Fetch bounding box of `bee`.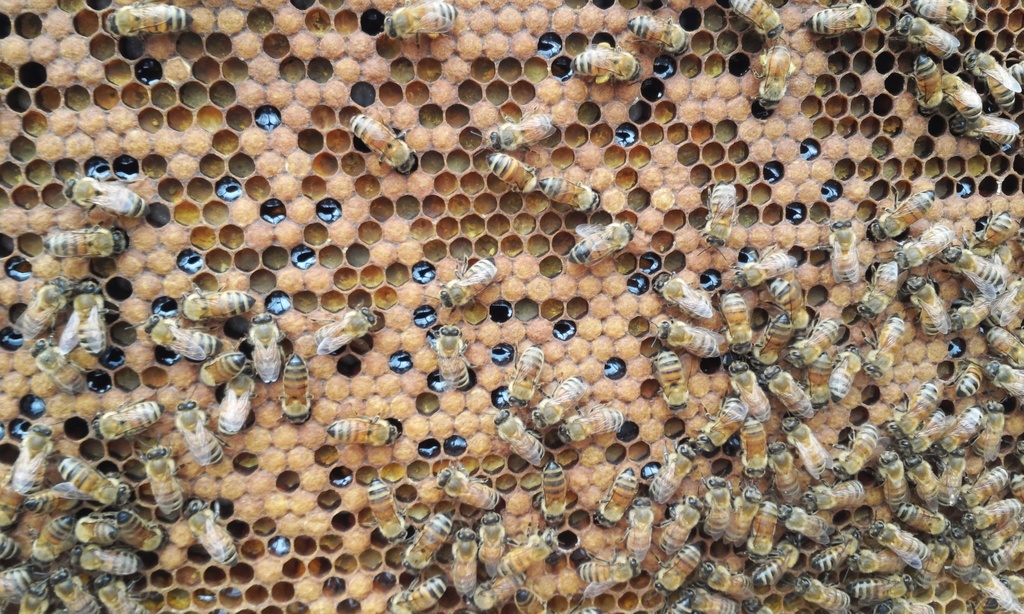
Bbox: detection(779, 505, 830, 548).
